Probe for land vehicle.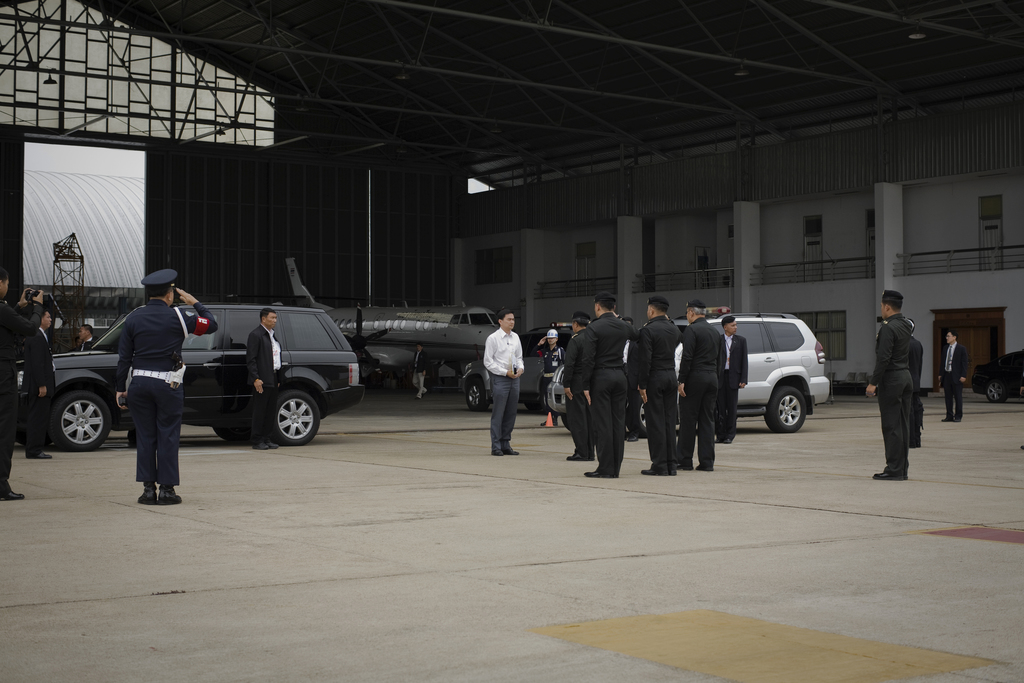
Probe result: (975,349,1023,402).
